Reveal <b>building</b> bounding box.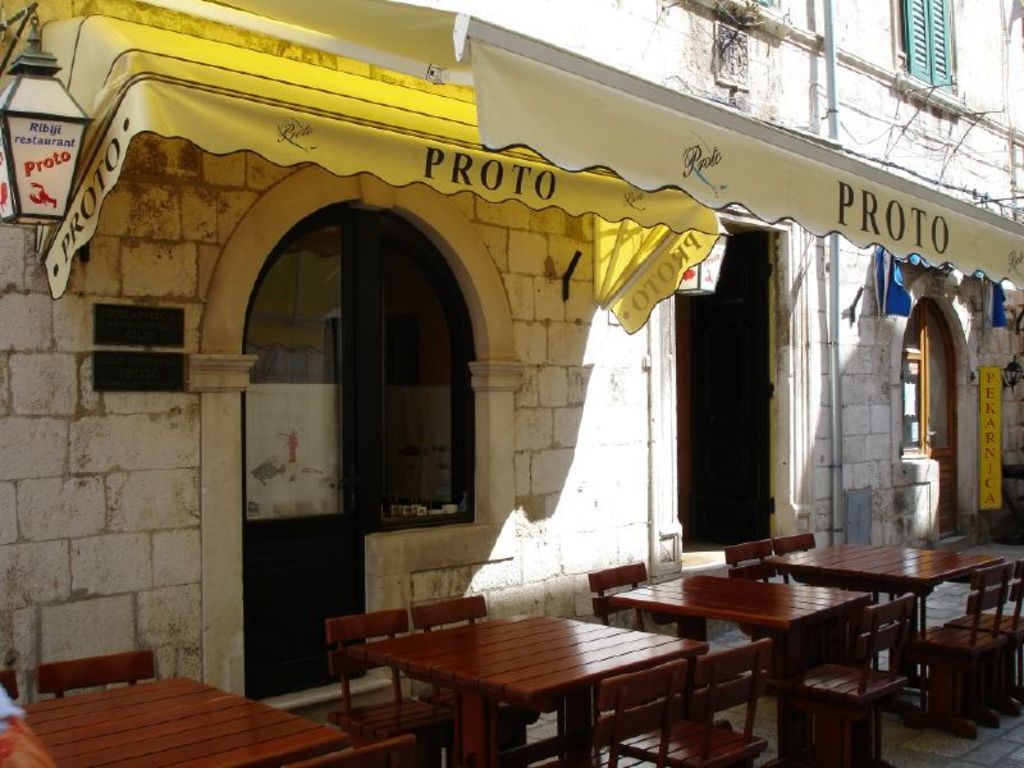
Revealed: 0 0 1023 767.
